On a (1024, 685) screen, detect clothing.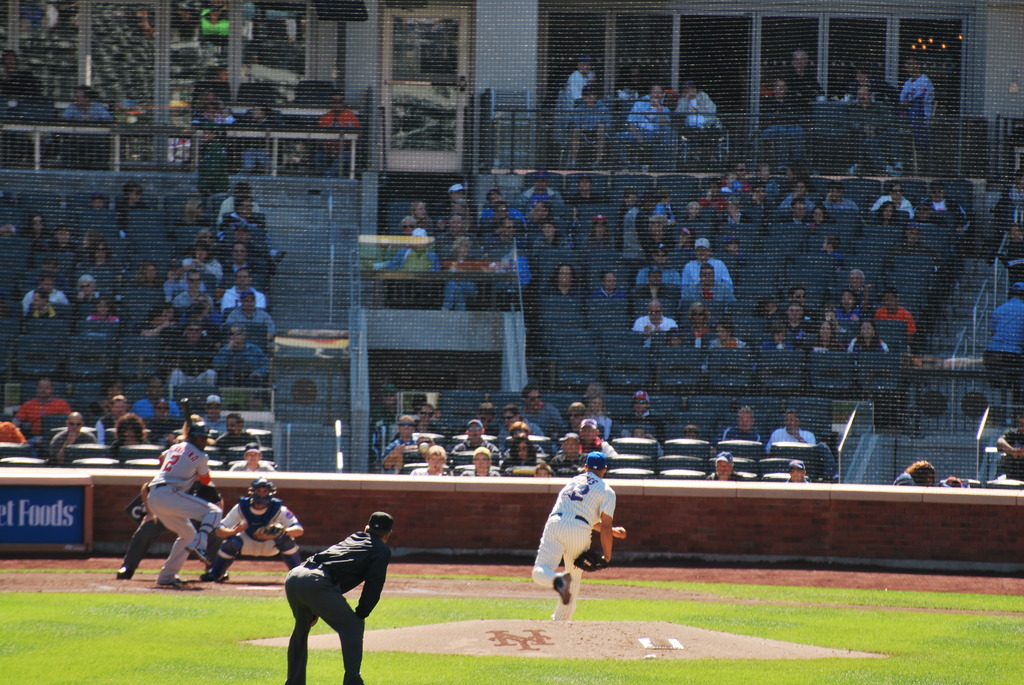
526, 464, 609, 616.
